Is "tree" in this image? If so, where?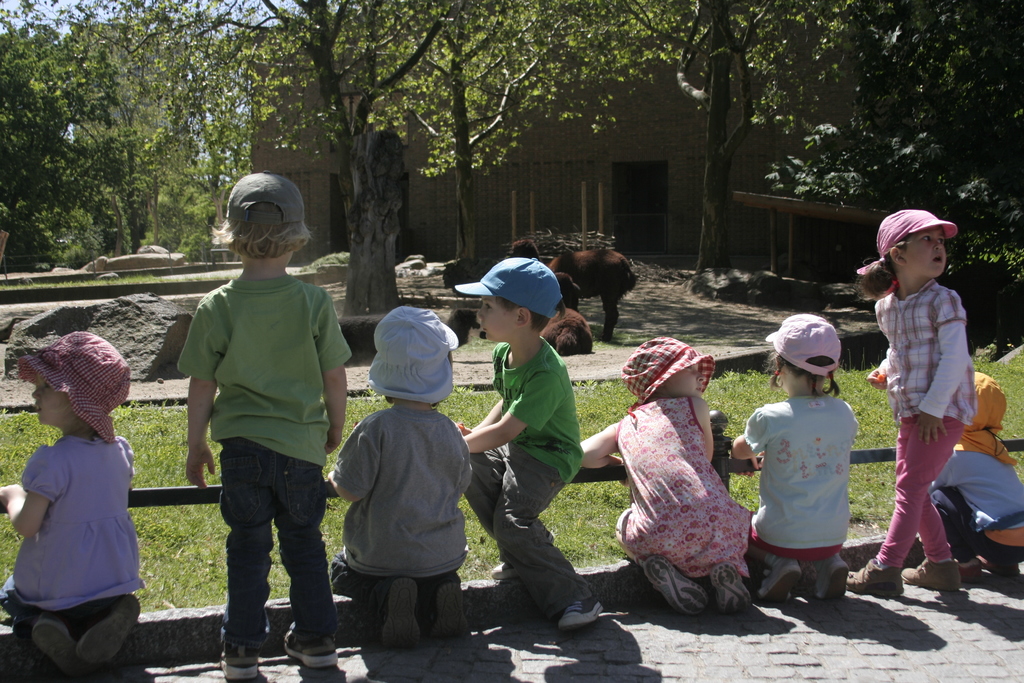
Yes, at BBox(0, 0, 696, 352).
